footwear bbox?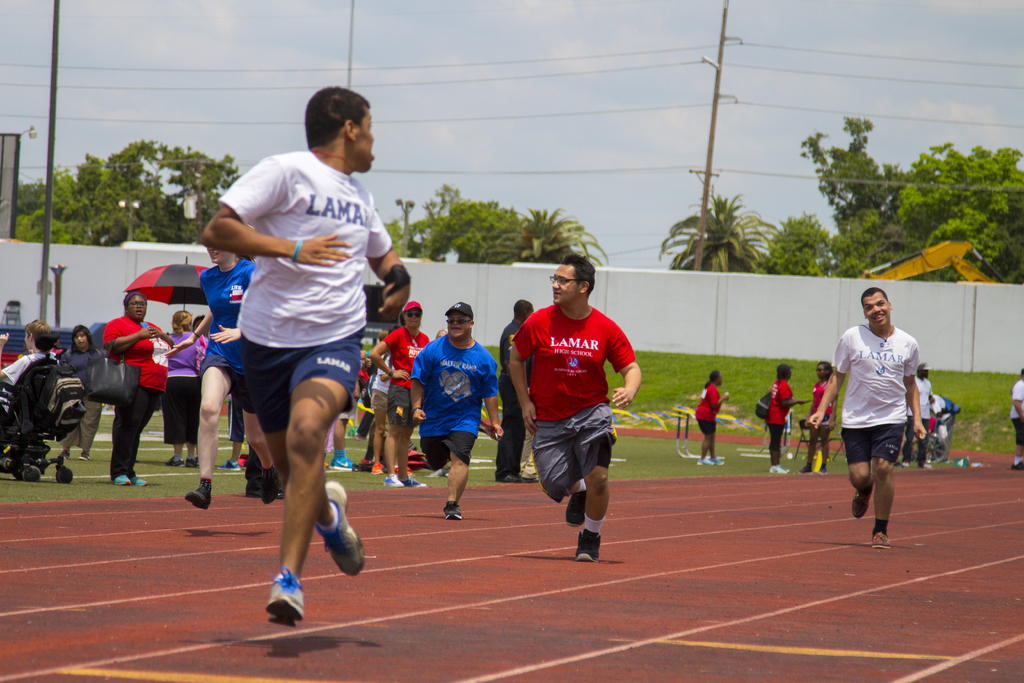
(716,454,721,465)
